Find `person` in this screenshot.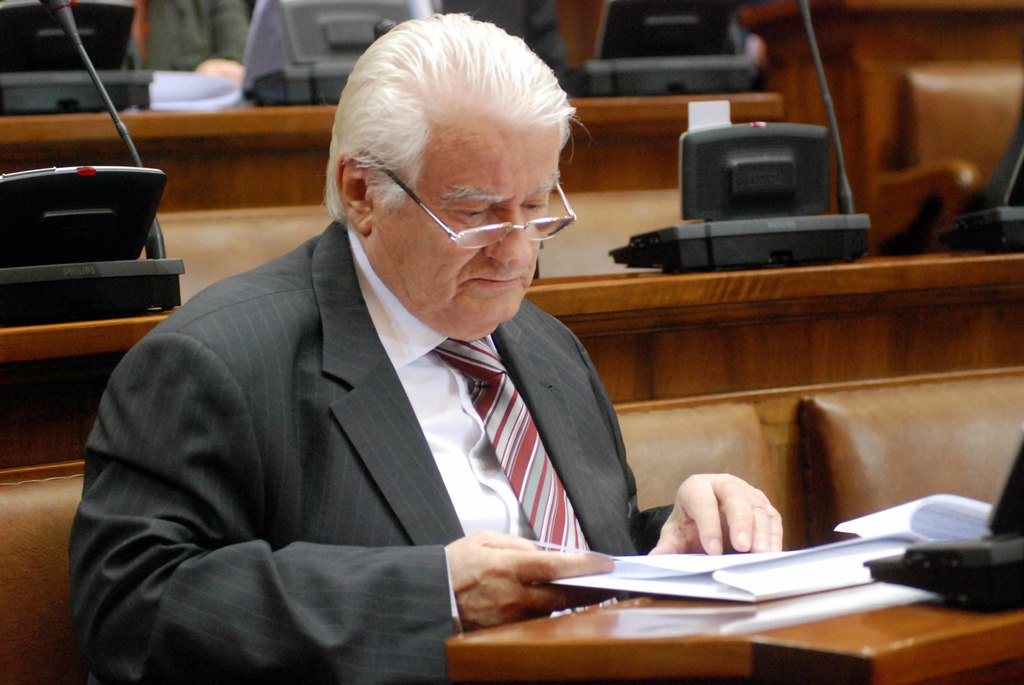
The bounding box for `person` is [left=145, top=4, right=259, bottom=87].
